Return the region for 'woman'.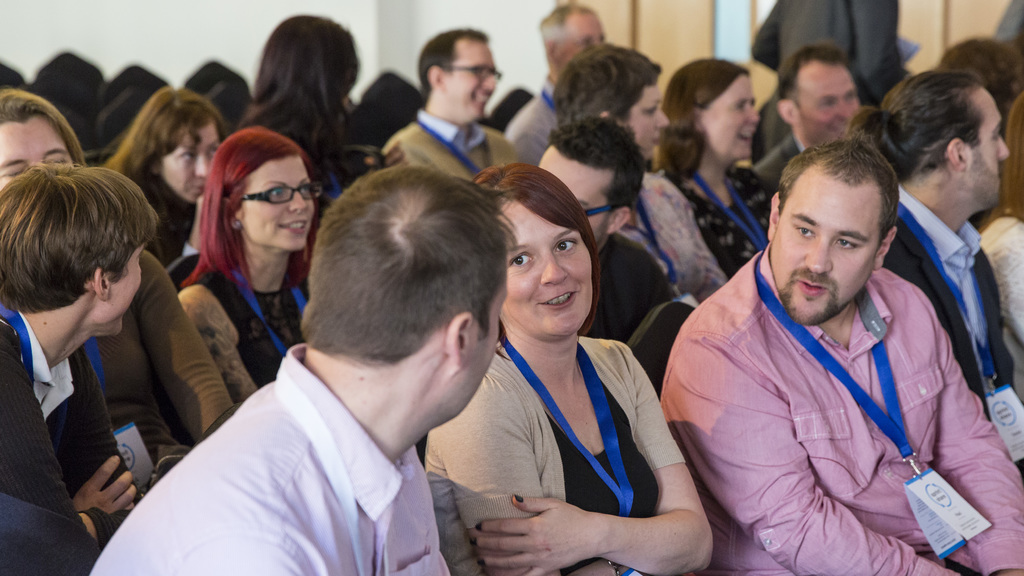
rect(180, 125, 325, 410).
